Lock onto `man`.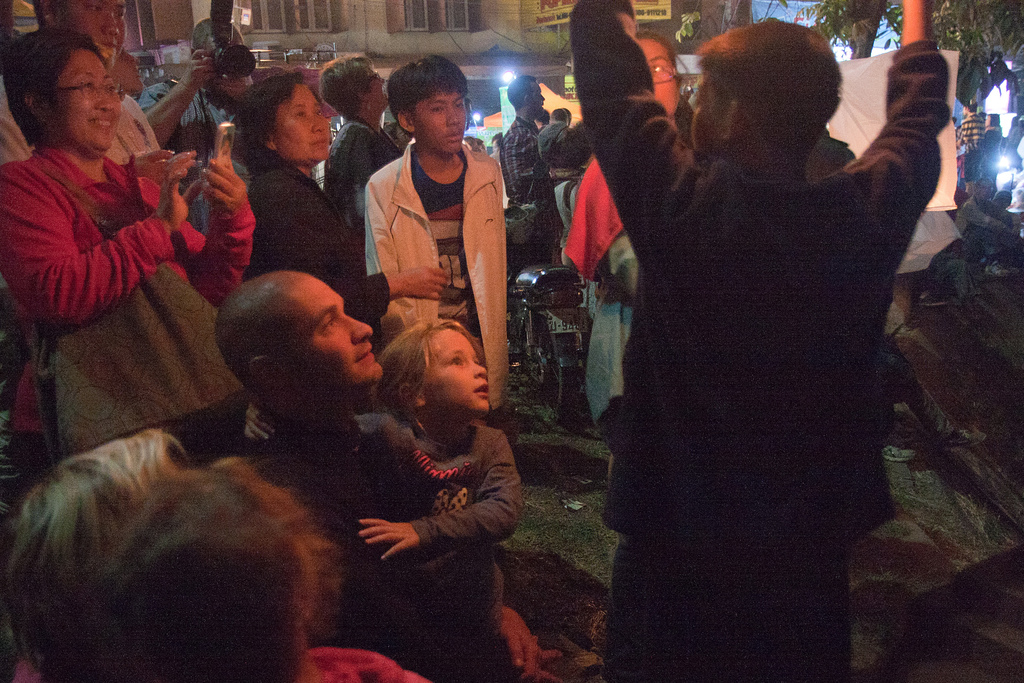
Locked: 140 22 258 163.
